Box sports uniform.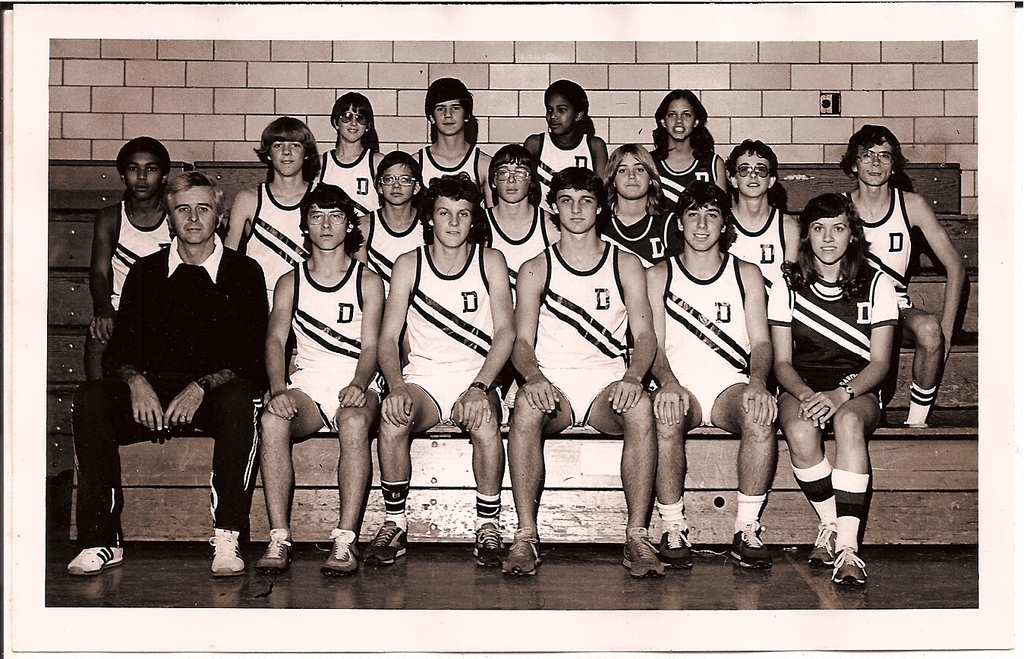
528:244:629:424.
